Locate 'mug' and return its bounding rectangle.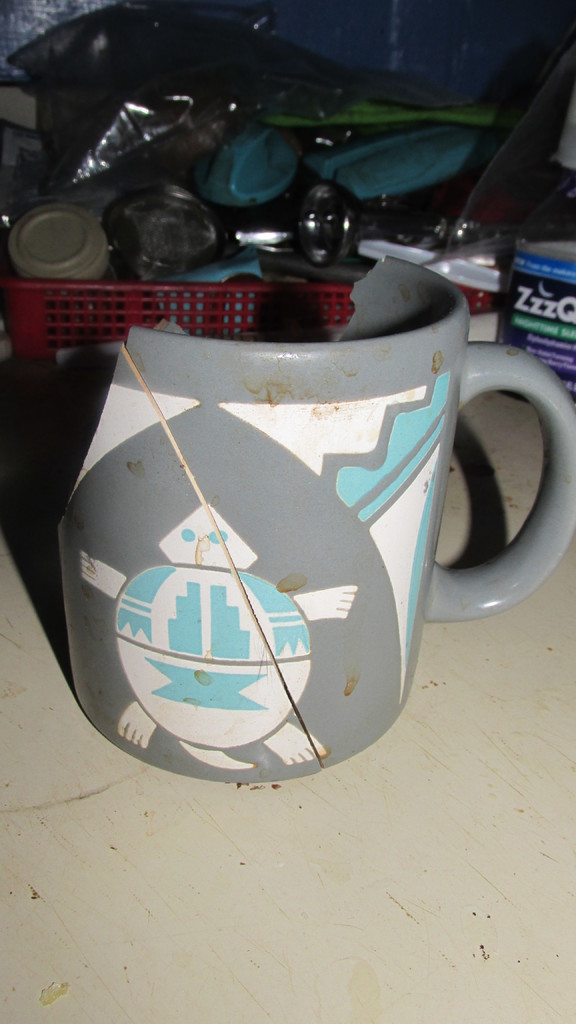
(58,259,575,786).
